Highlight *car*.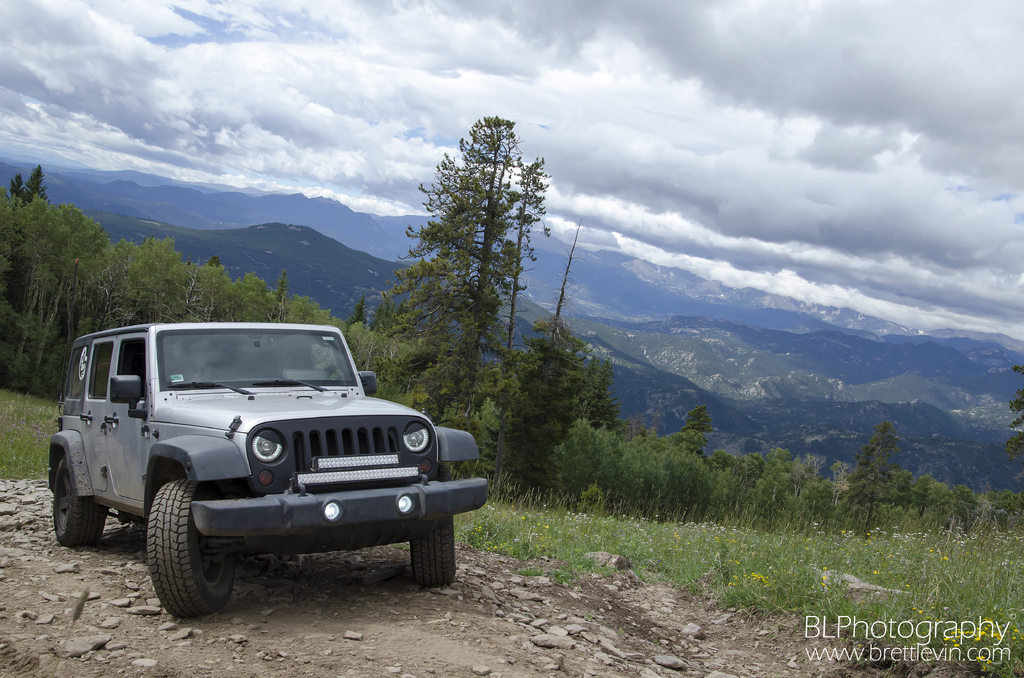
Highlighted region: (left=42, top=320, right=495, bottom=627).
